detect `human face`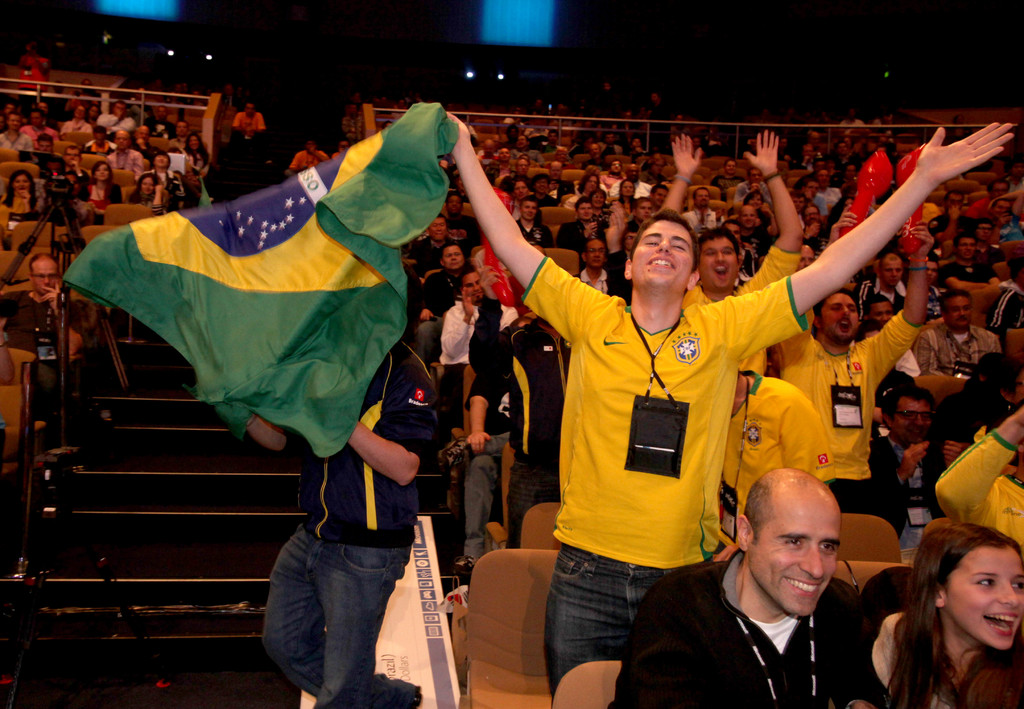
632/219/693/293
